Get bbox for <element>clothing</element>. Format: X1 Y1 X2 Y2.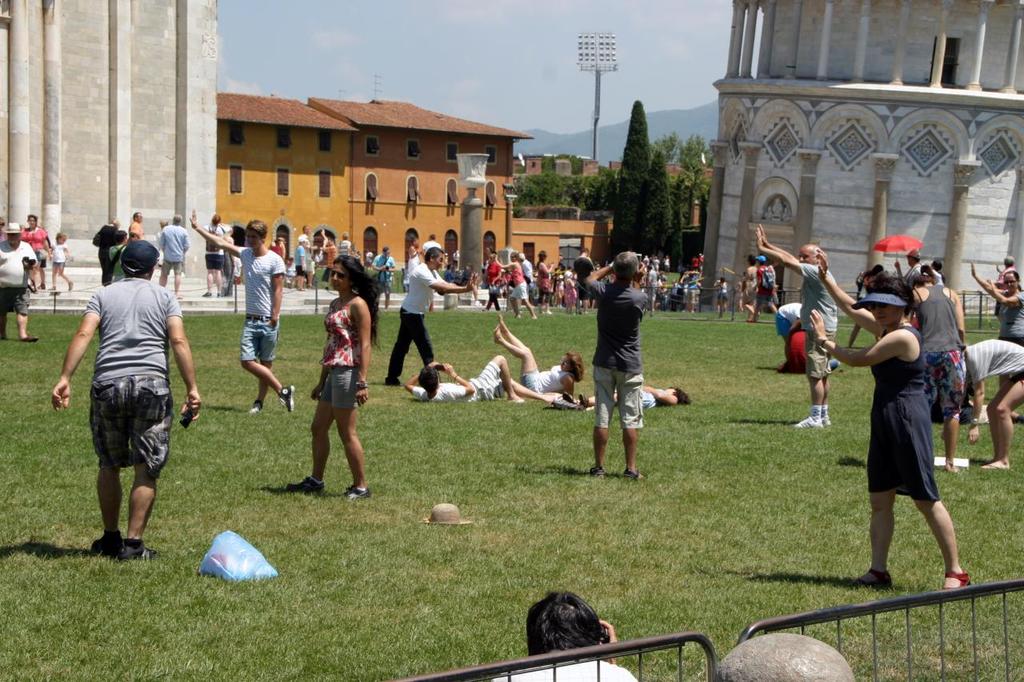
84 269 181 484.
